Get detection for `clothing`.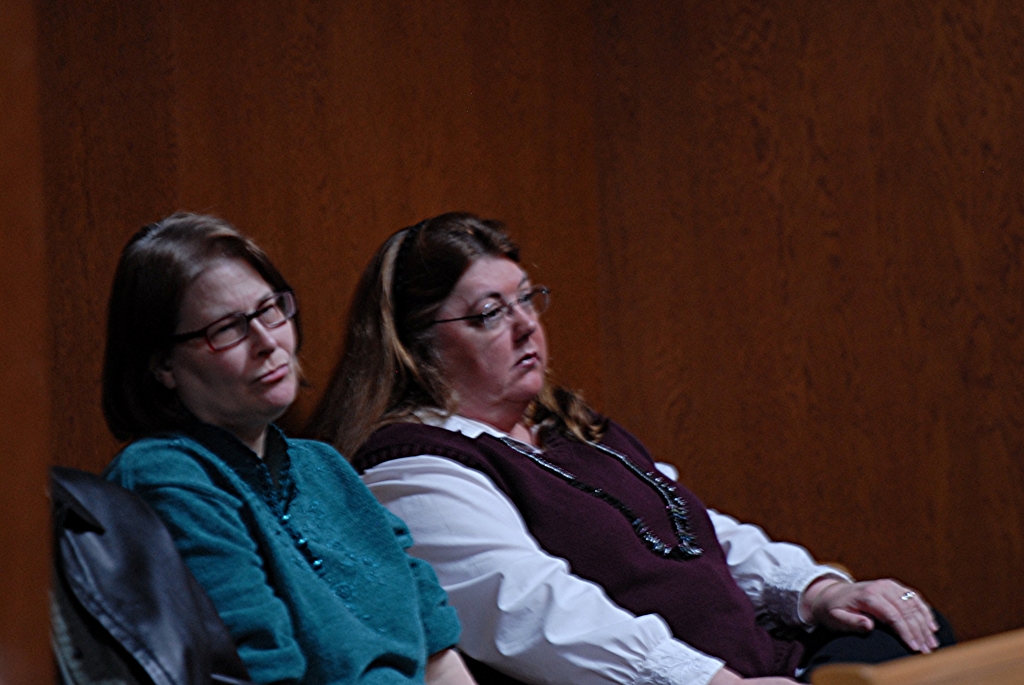
Detection: 111, 421, 466, 684.
